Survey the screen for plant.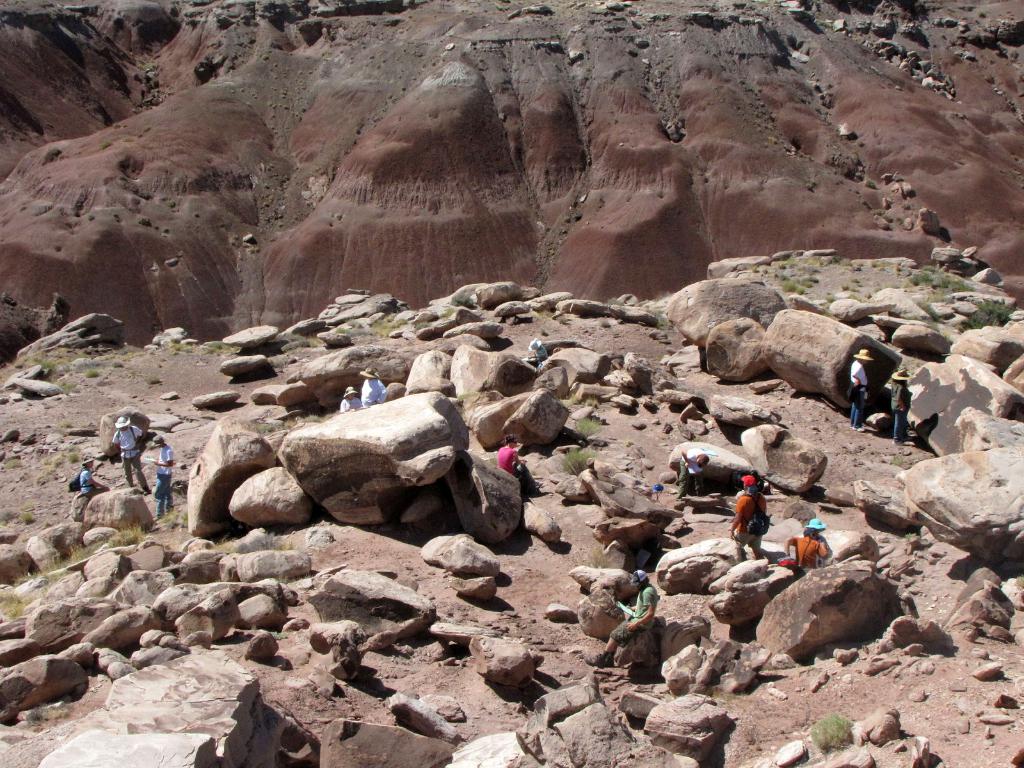
Survey found: l=851, t=292, r=861, b=300.
